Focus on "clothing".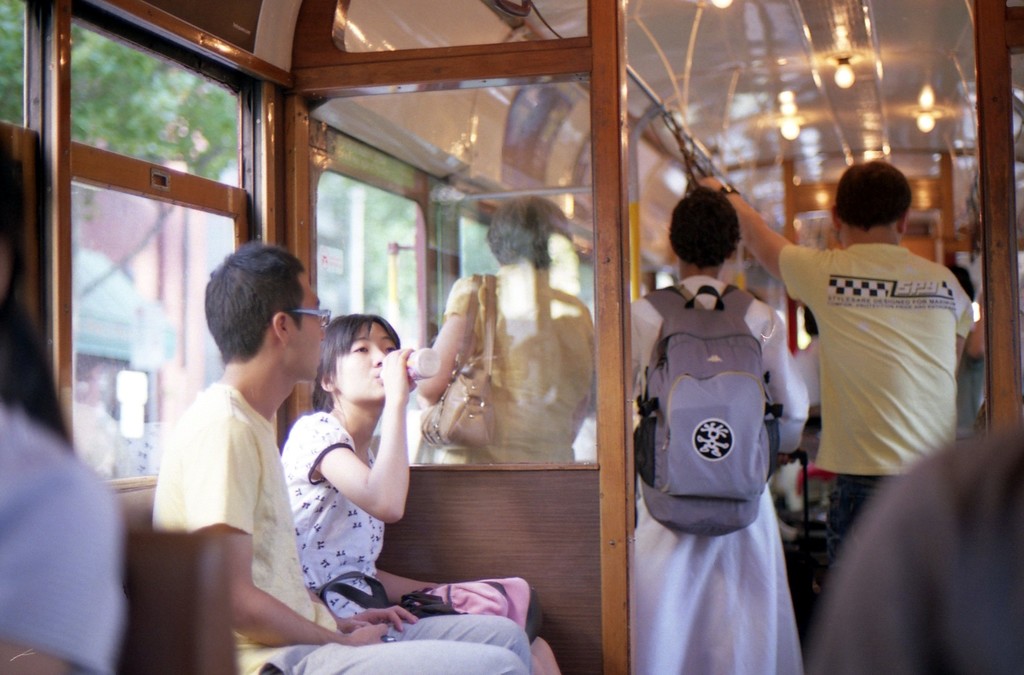
Focused at rect(782, 202, 973, 517).
